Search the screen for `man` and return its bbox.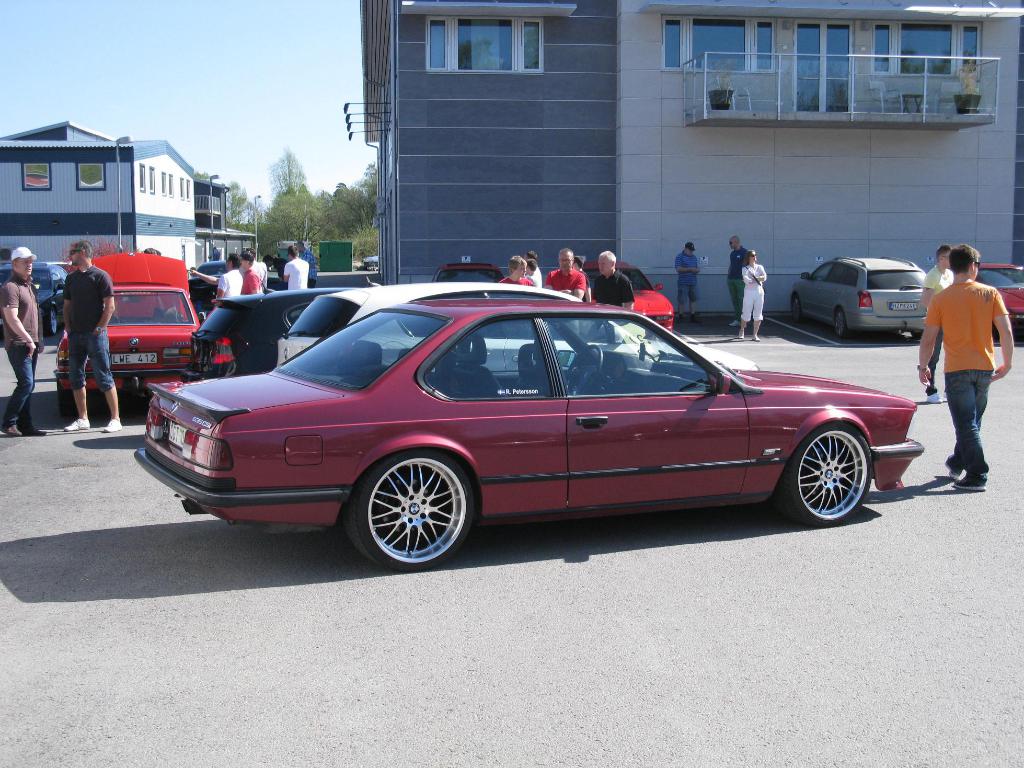
Found: (x1=915, y1=236, x2=953, y2=405).
